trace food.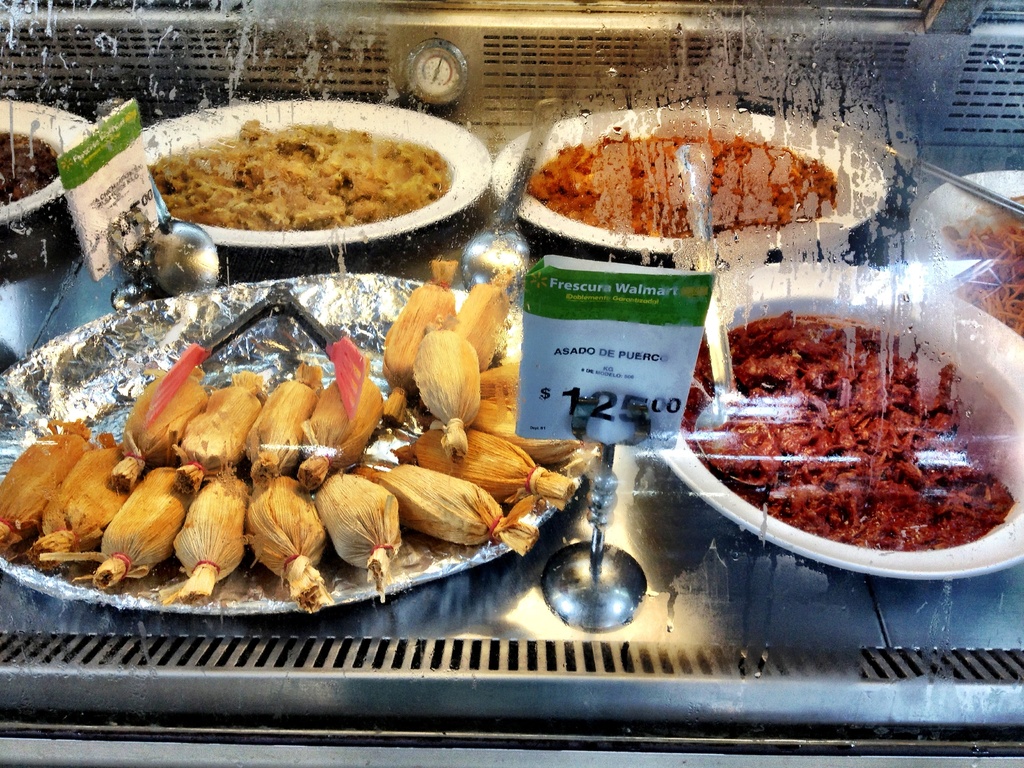
Traced to [244,361,323,491].
